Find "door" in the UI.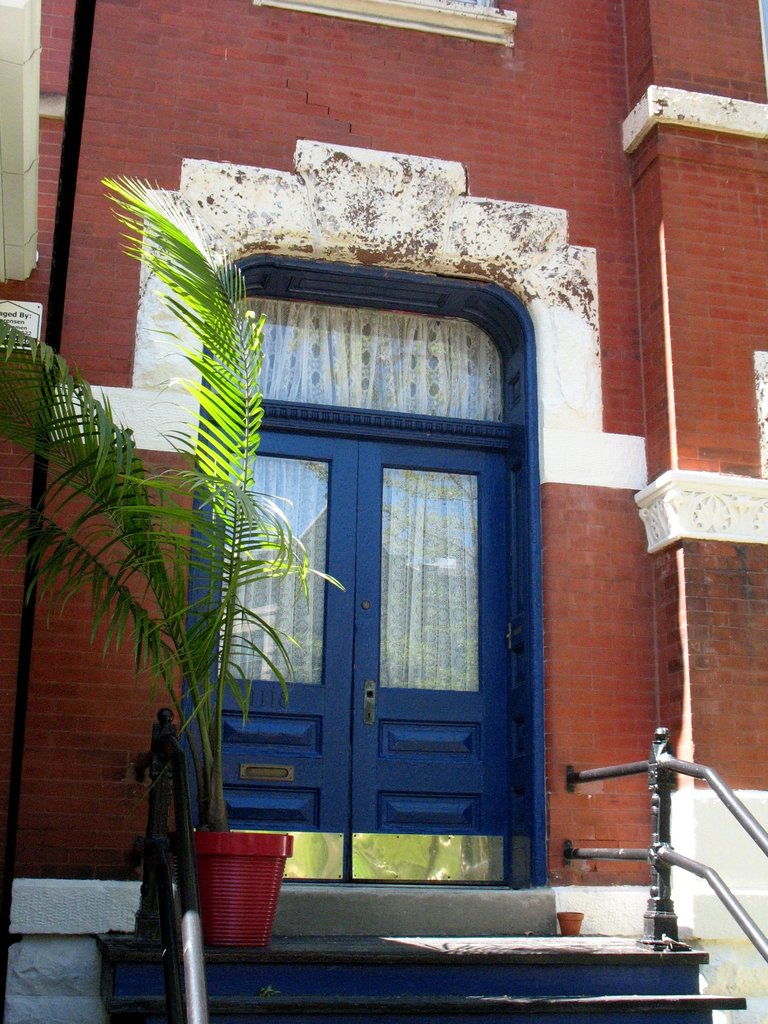
UI element at {"x1": 205, "y1": 417, "x2": 508, "y2": 890}.
